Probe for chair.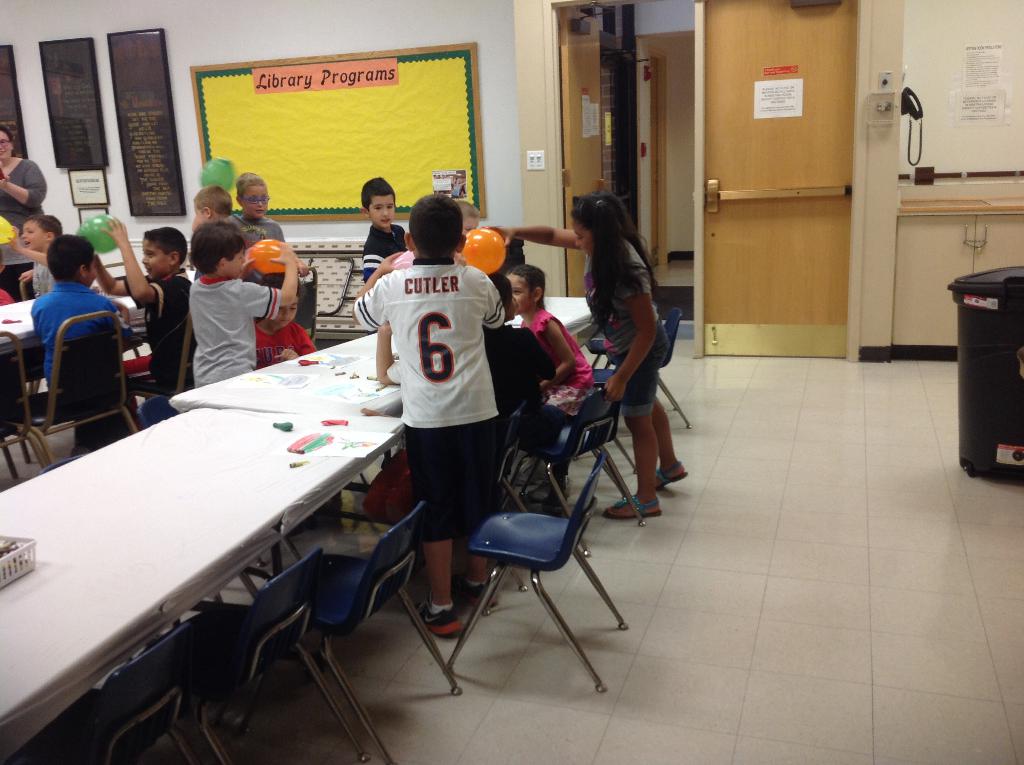
Probe result: region(49, 620, 194, 764).
